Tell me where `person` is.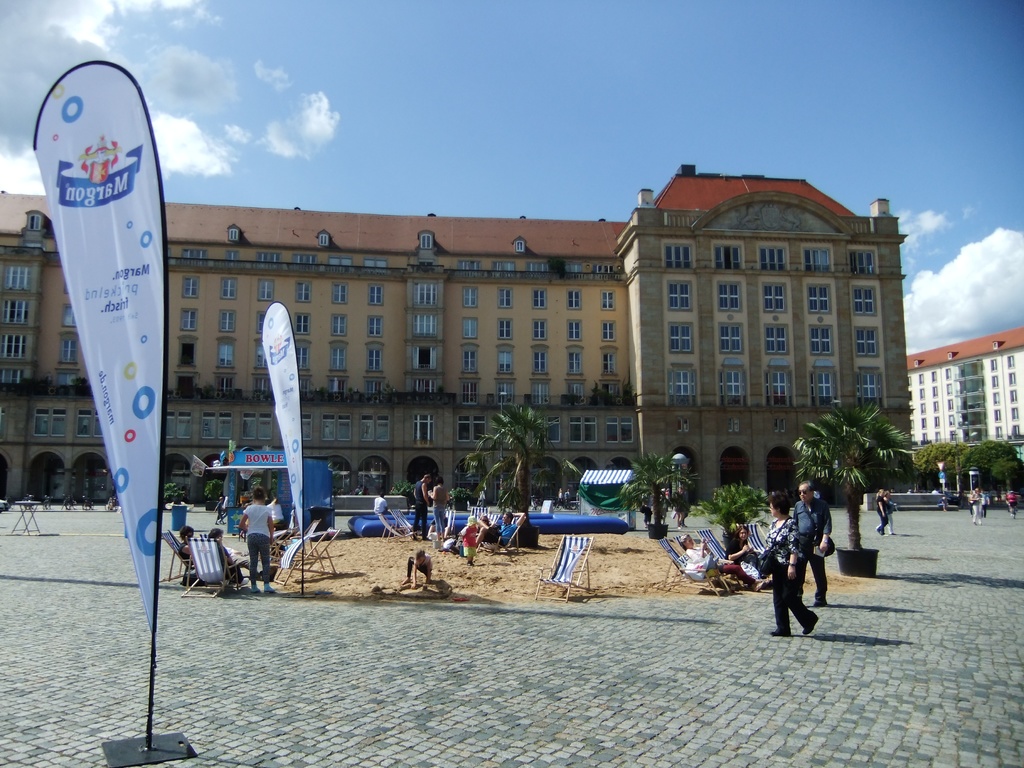
`person` is at rect(875, 486, 888, 537).
